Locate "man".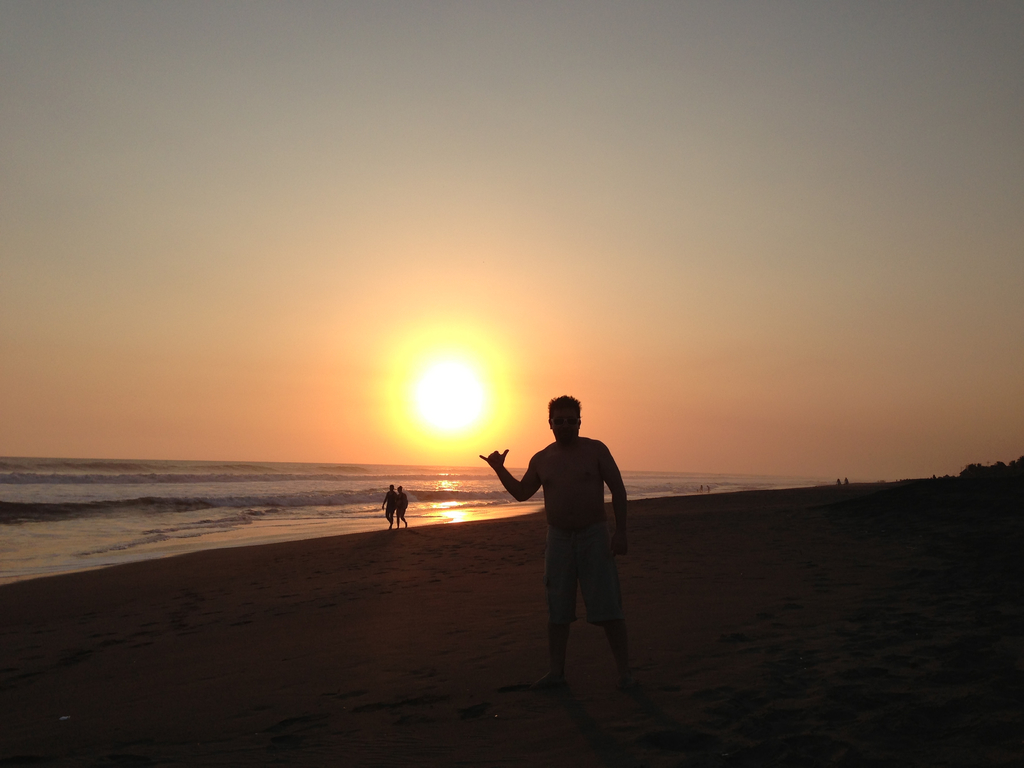
Bounding box: 484,382,627,715.
